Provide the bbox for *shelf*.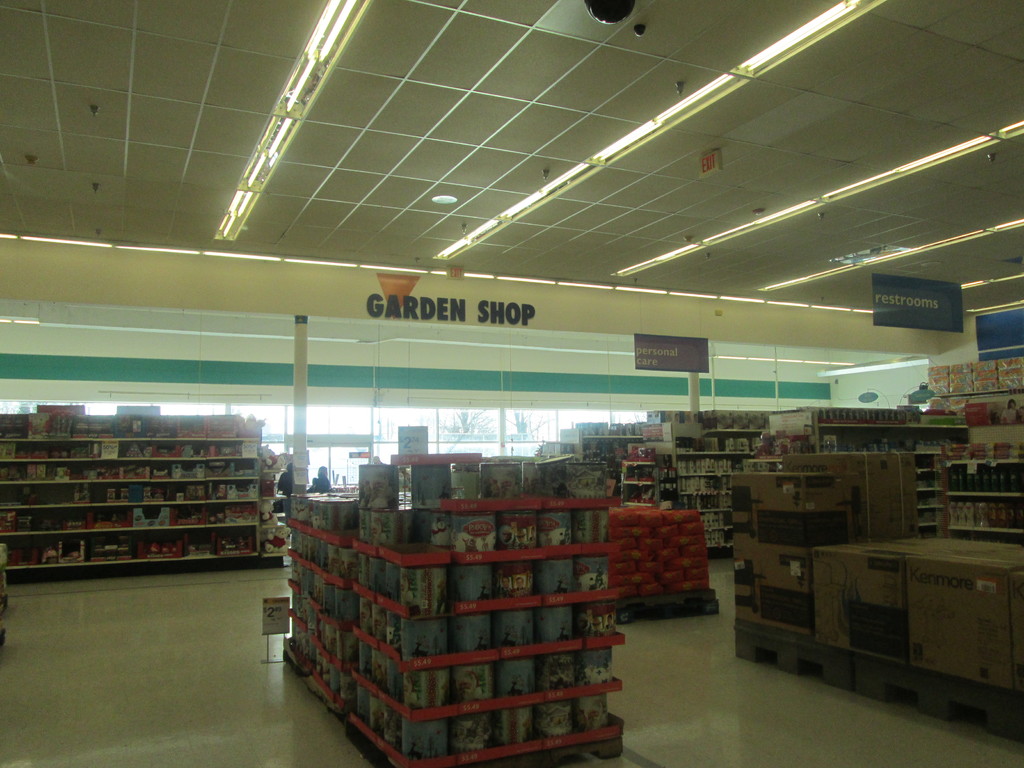
(left=813, top=410, right=968, bottom=536).
